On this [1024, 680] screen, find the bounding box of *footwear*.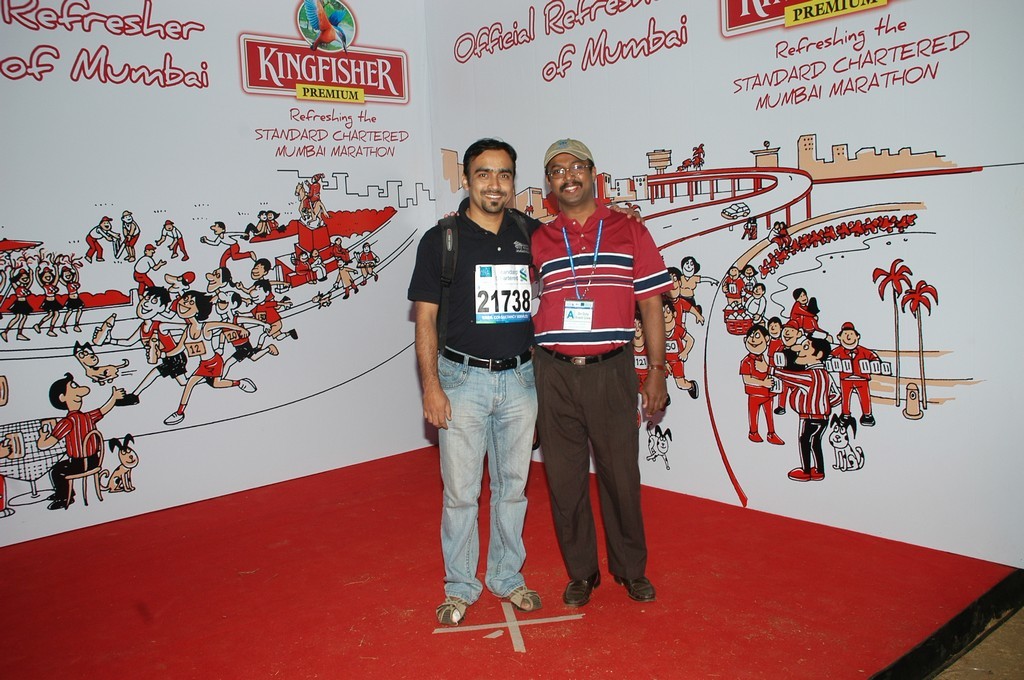
Bounding box: 438/594/468/627.
